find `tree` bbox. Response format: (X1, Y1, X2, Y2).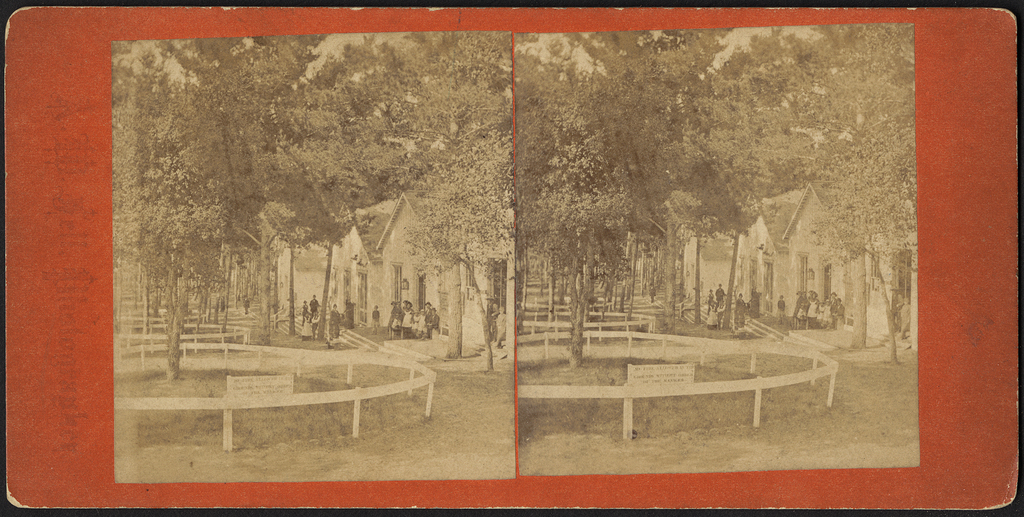
(529, 63, 624, 332).
